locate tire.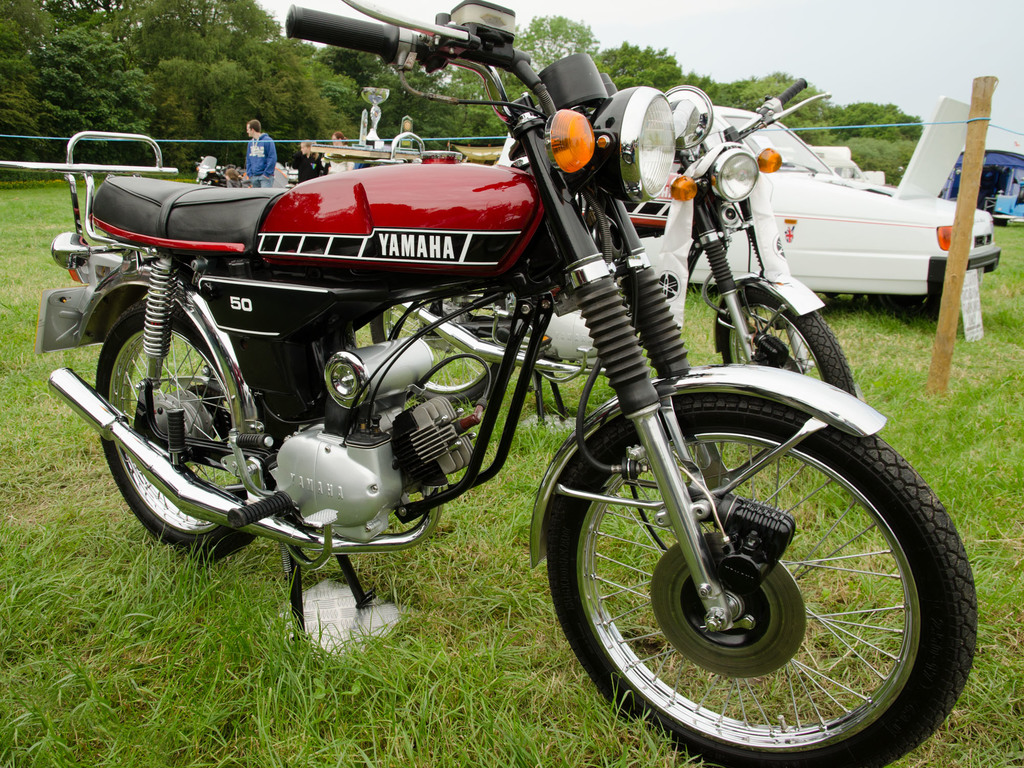
Bounding box: [553, 367, 956, 758].
